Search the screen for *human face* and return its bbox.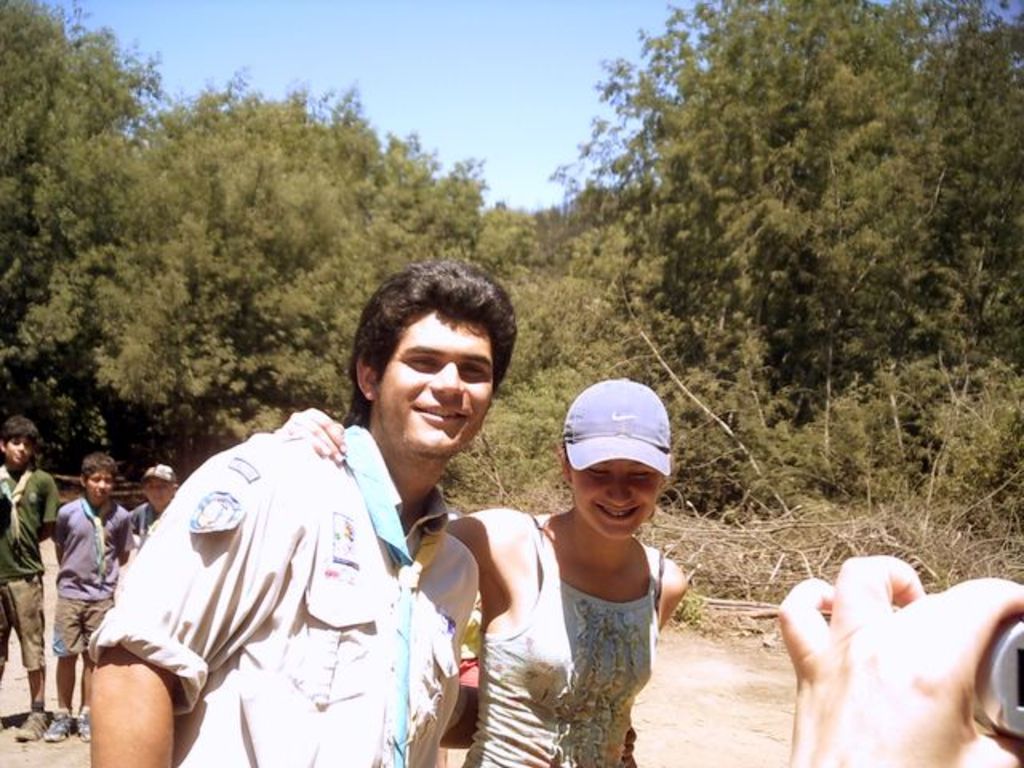
Found: locate(376, 310, 493, 454).
